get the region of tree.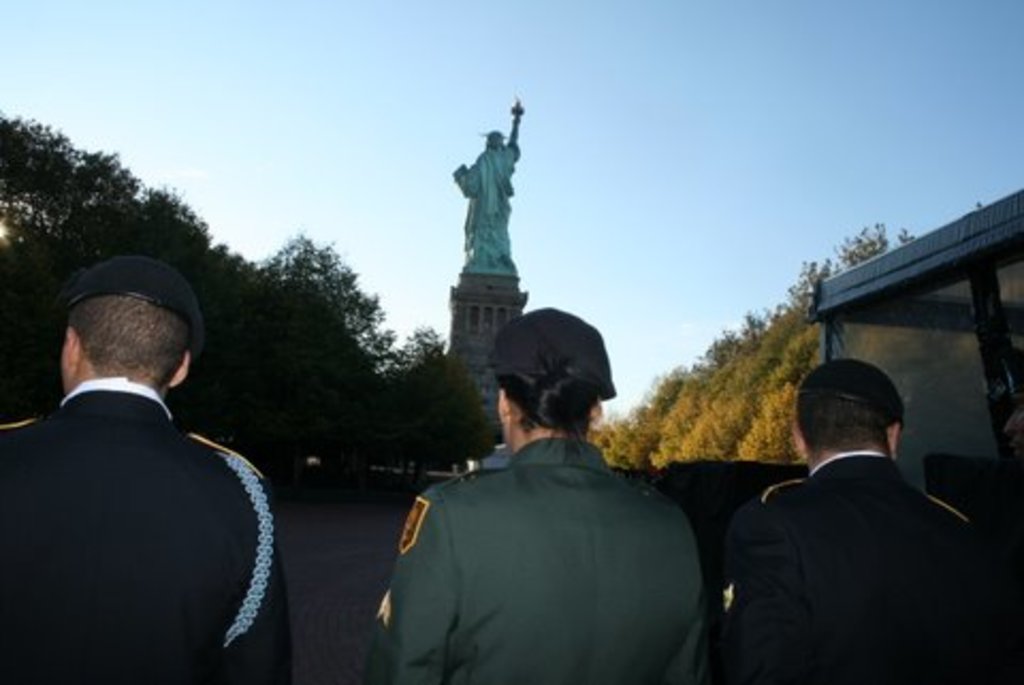
detection(205, 241, 267, 448).
